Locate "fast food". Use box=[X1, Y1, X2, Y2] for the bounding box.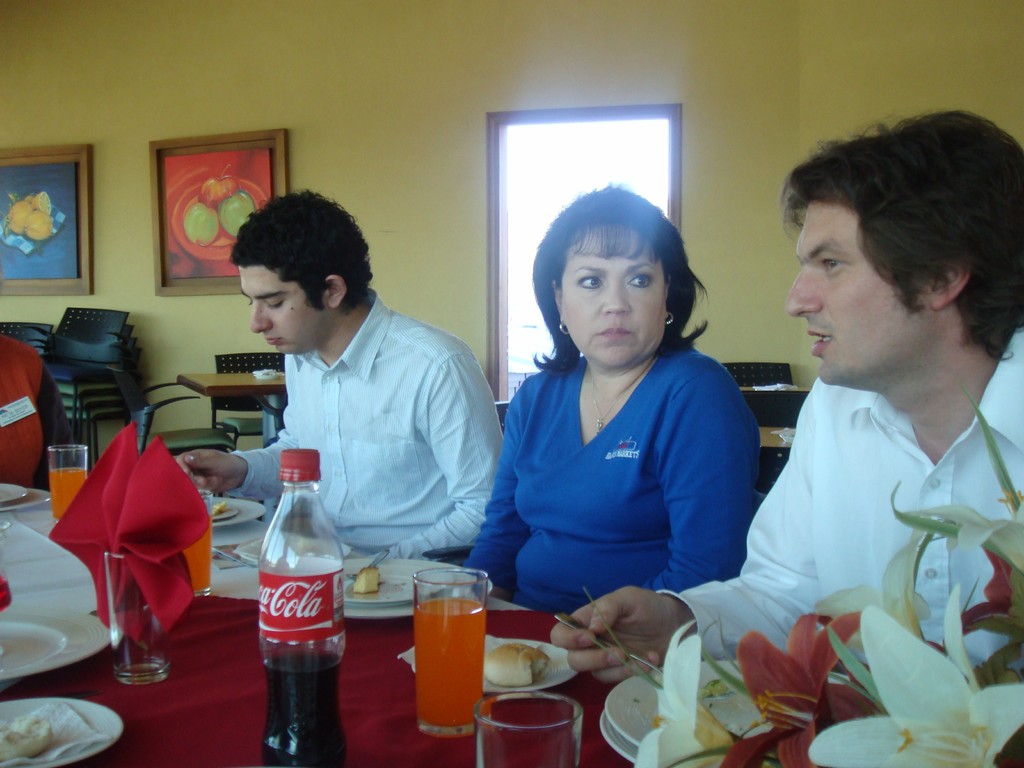
box=[485, 640, 550, 685].
